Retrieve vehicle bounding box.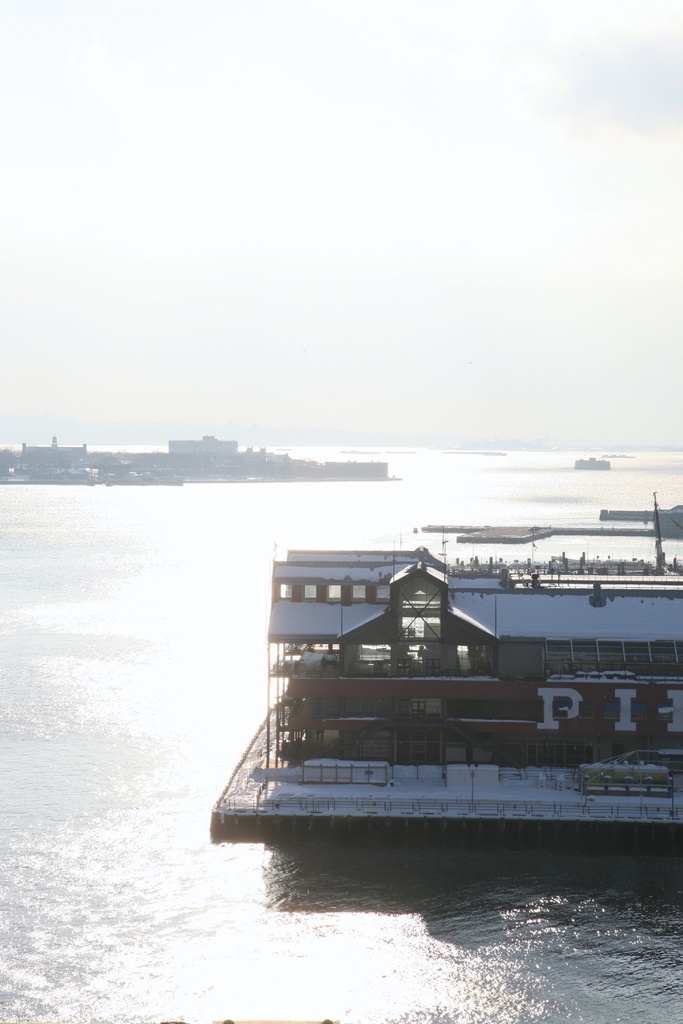
Bounding box: box(211, 490, 682, 838).
